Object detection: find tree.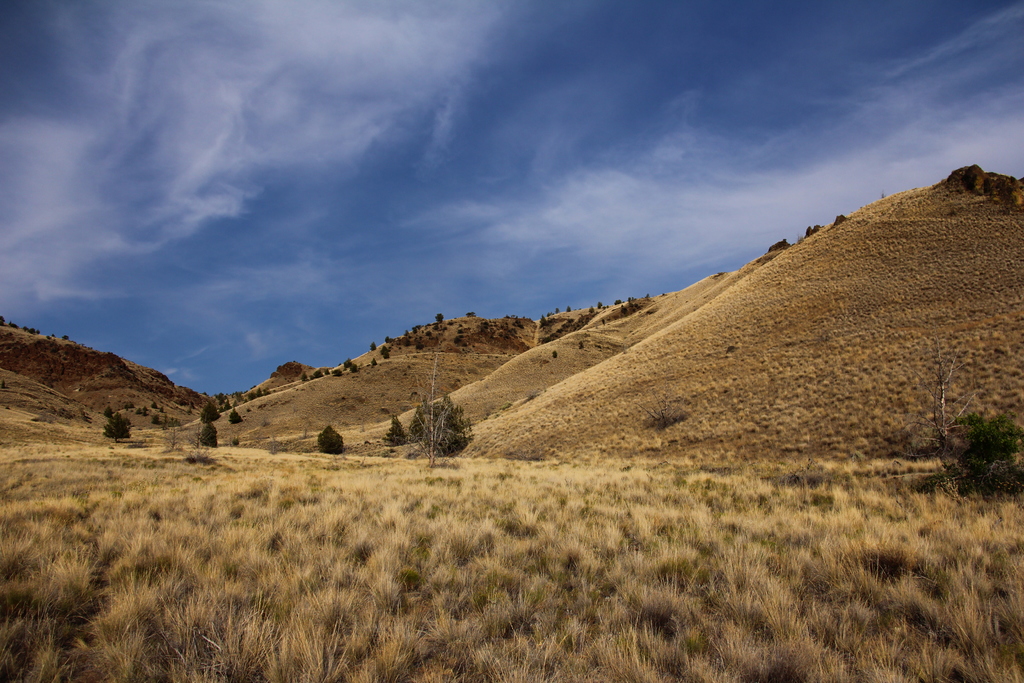
[left=453, top=336, right=461, bottom=343].
